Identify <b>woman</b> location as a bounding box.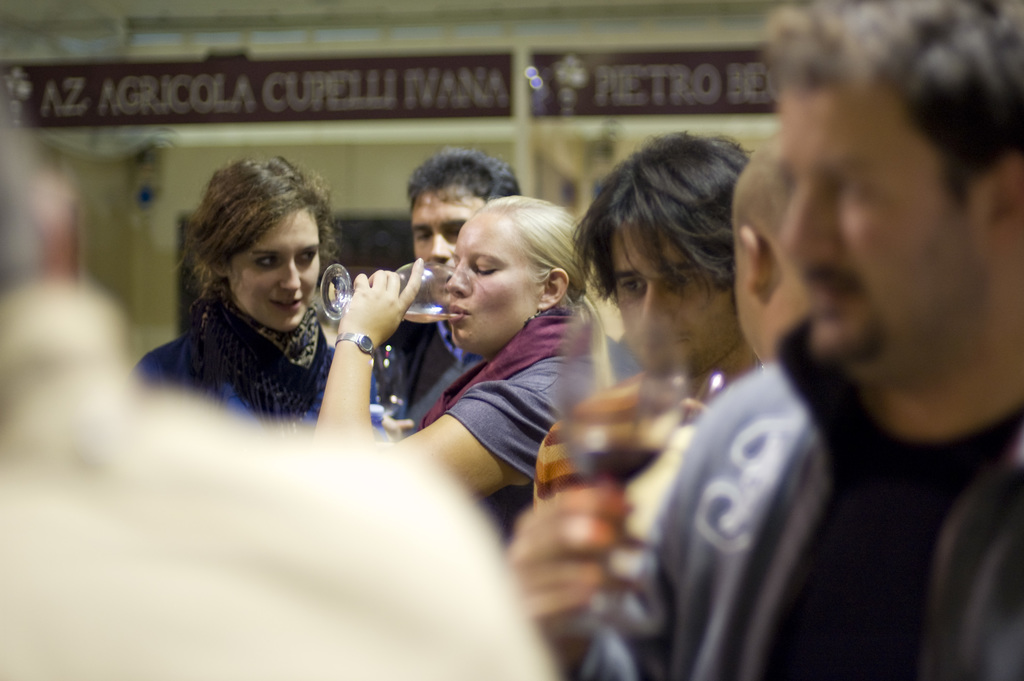
(314,196,617,545).
